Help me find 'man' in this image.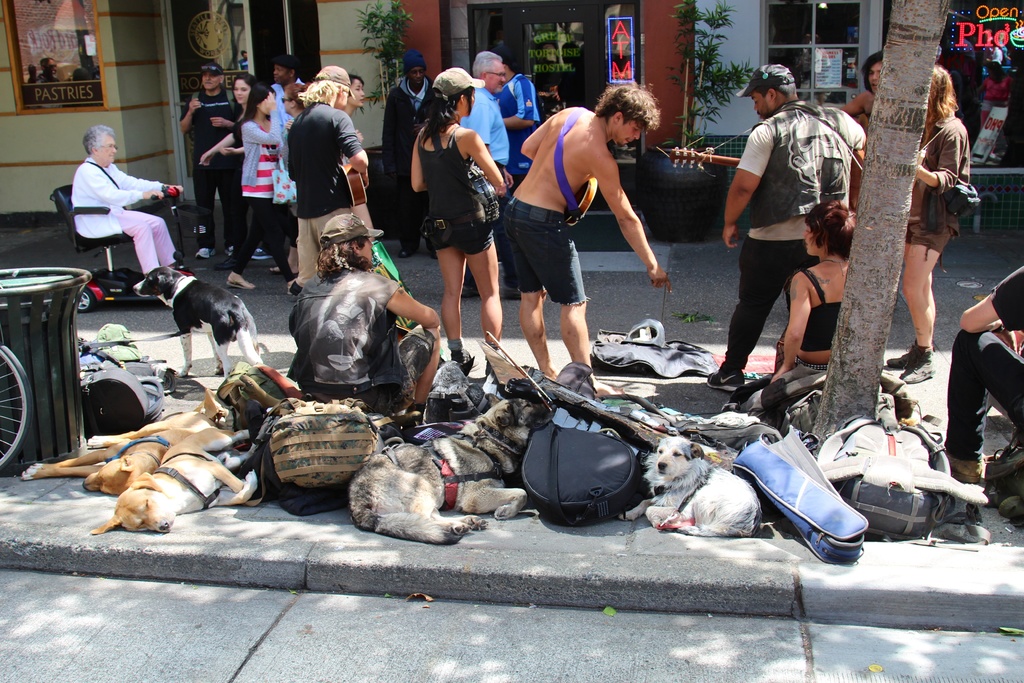
Found it: left=189, top=62, right=243, bottom=251.
